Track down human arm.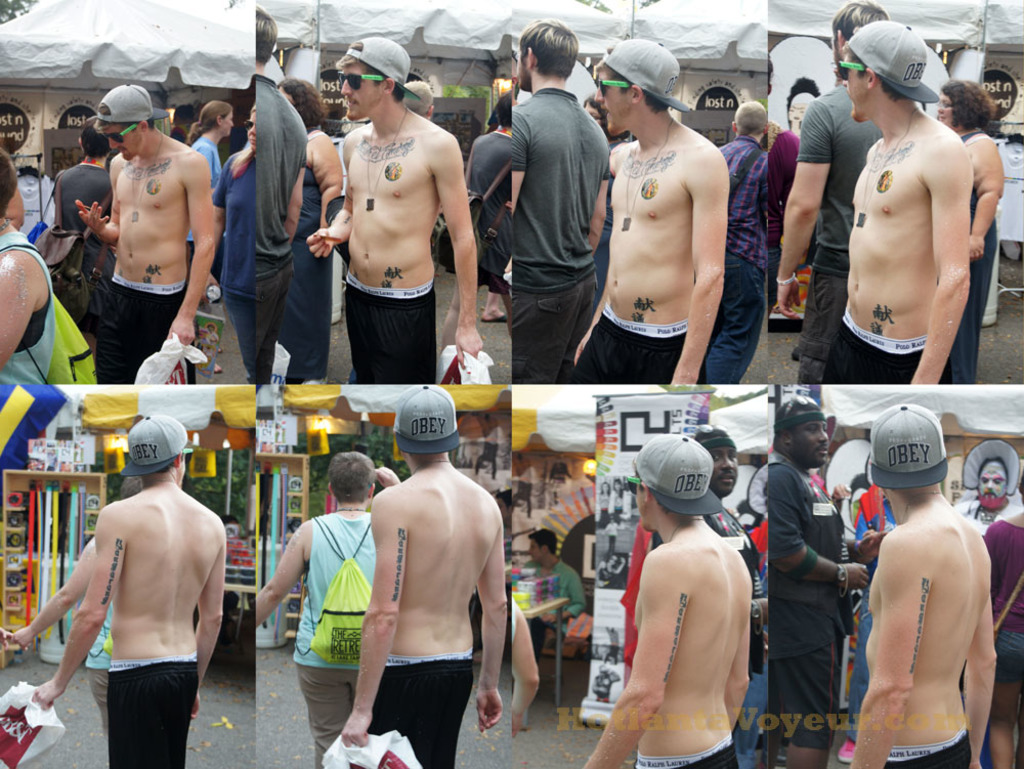
Tracked to x1=208, y1=148, x2=240, y2=252.
